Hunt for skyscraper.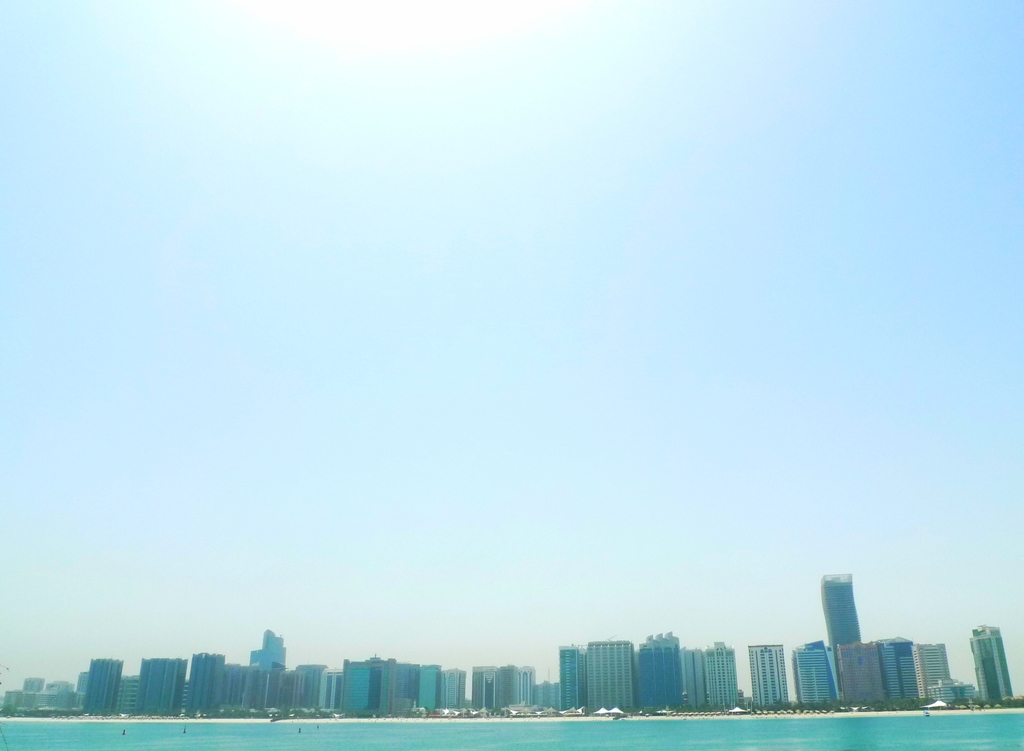
Hunted down at <box>815,569,860,652</box>.
